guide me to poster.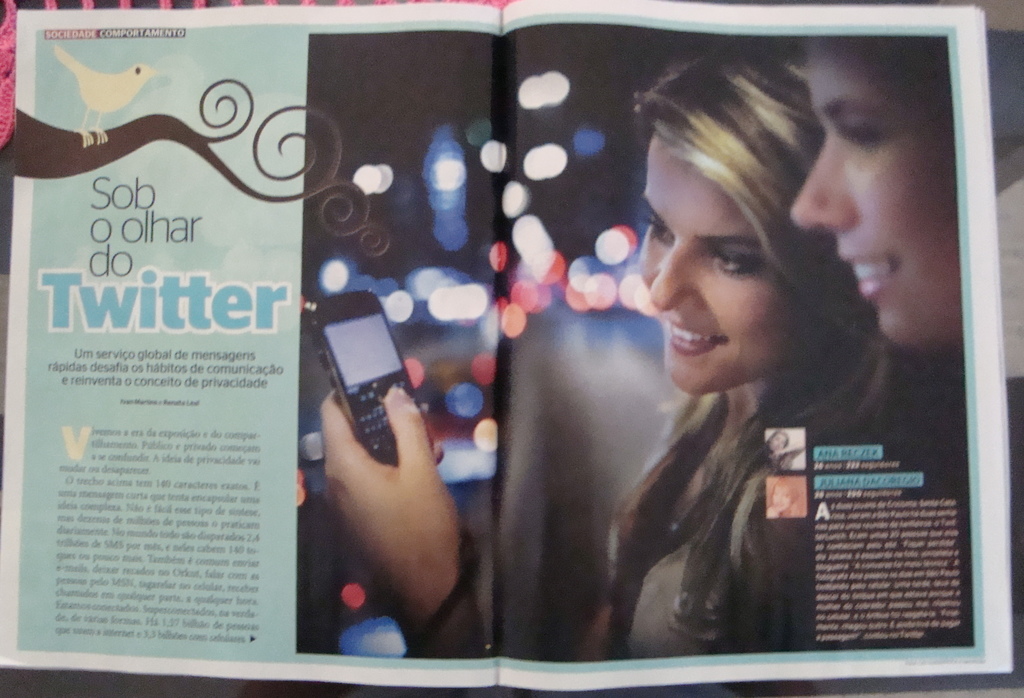
Guidance: bbox(0, 0, 1010, 694).
